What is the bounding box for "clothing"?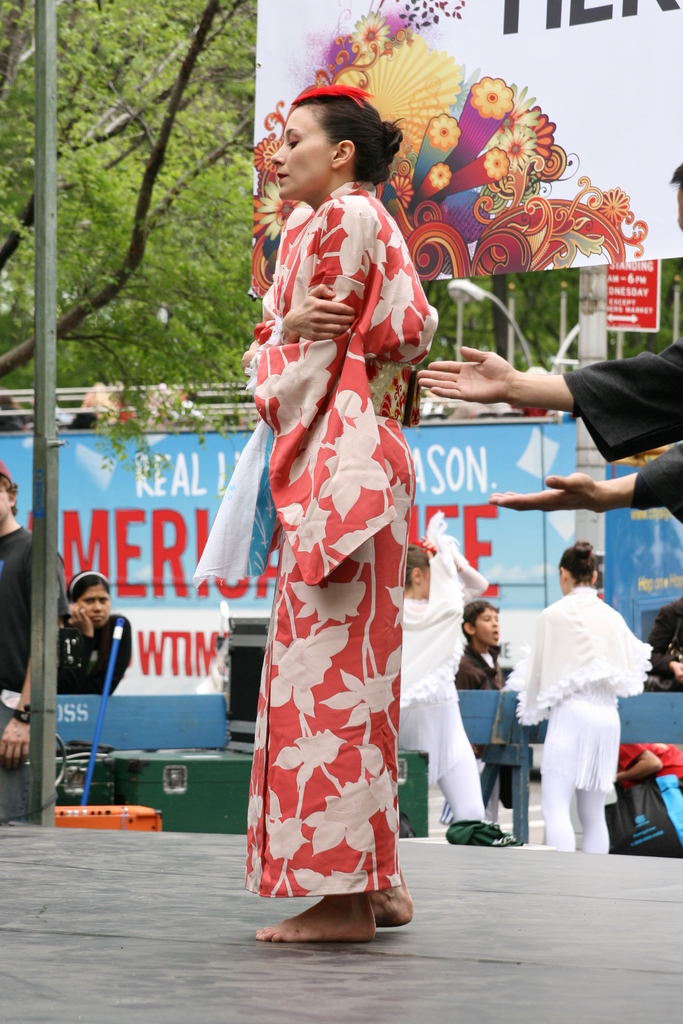
{"x1": 0, "y1": 703, "x2": 26, "y2": 813}.
